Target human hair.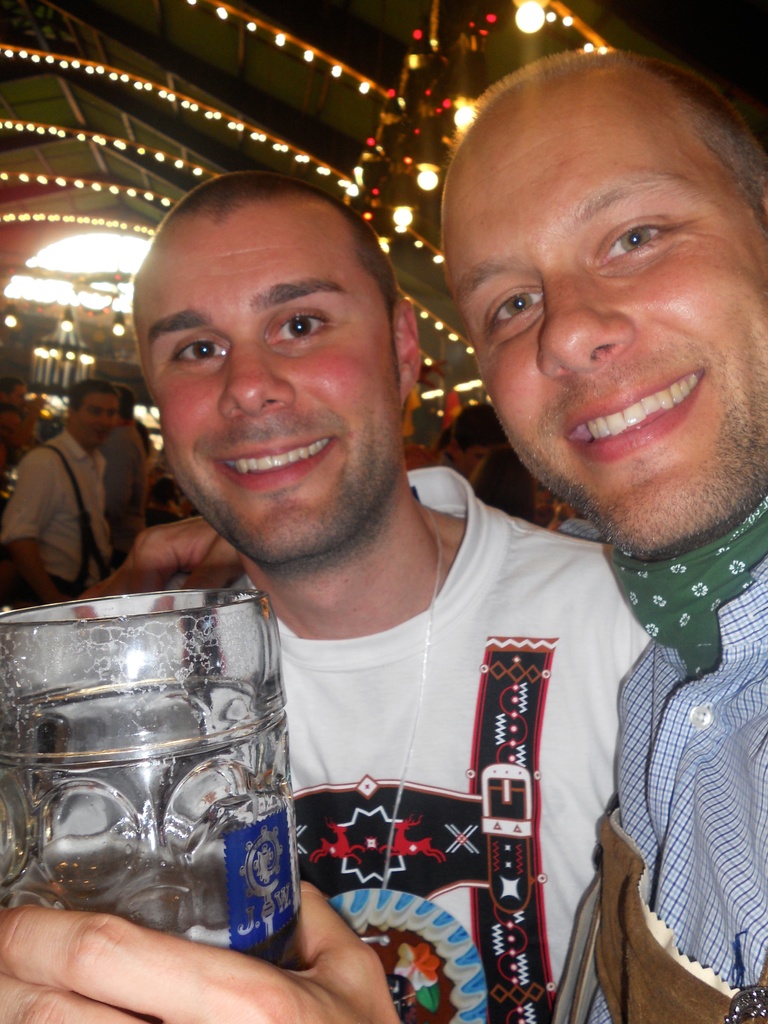
Target region: [x1=67, y1=378, x2=121, y2=415].
